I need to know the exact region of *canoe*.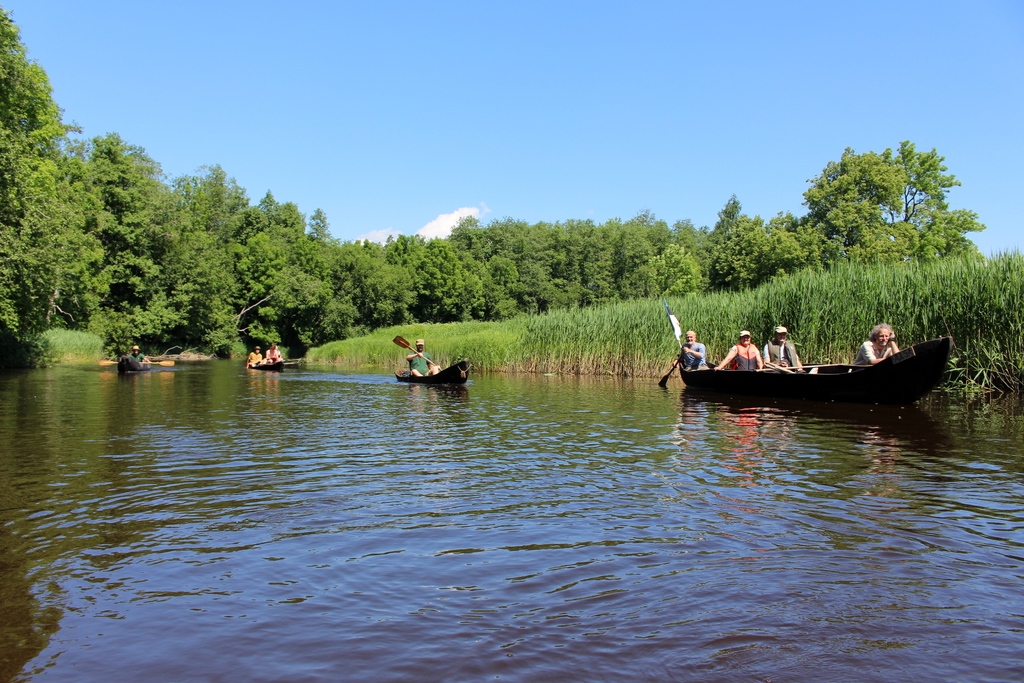
Region: <bbox>116, 355, 143, 375</bbox>.
